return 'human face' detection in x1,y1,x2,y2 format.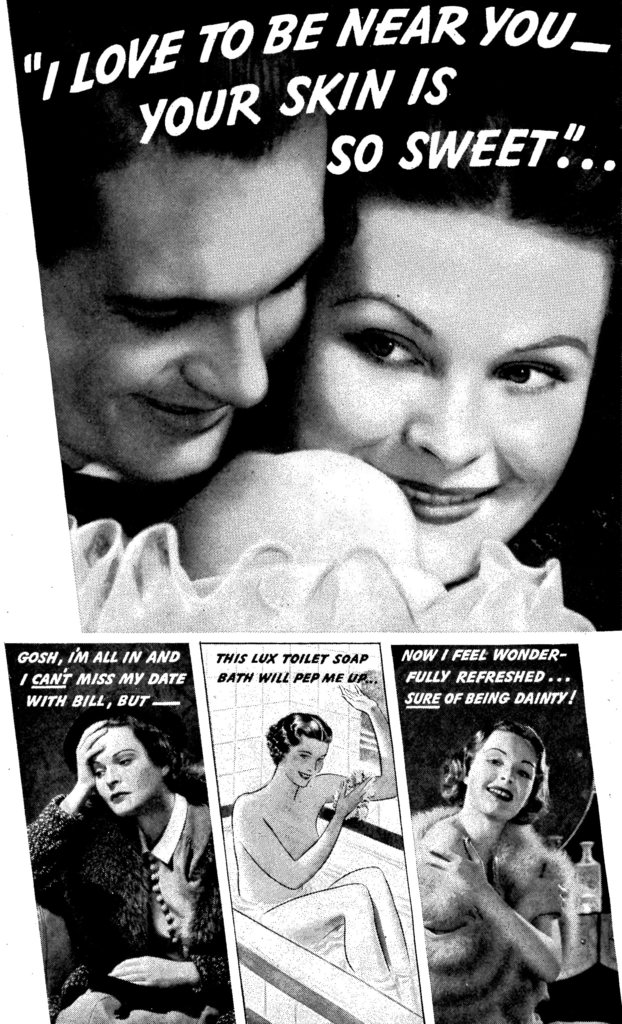
279,730,330,786.
